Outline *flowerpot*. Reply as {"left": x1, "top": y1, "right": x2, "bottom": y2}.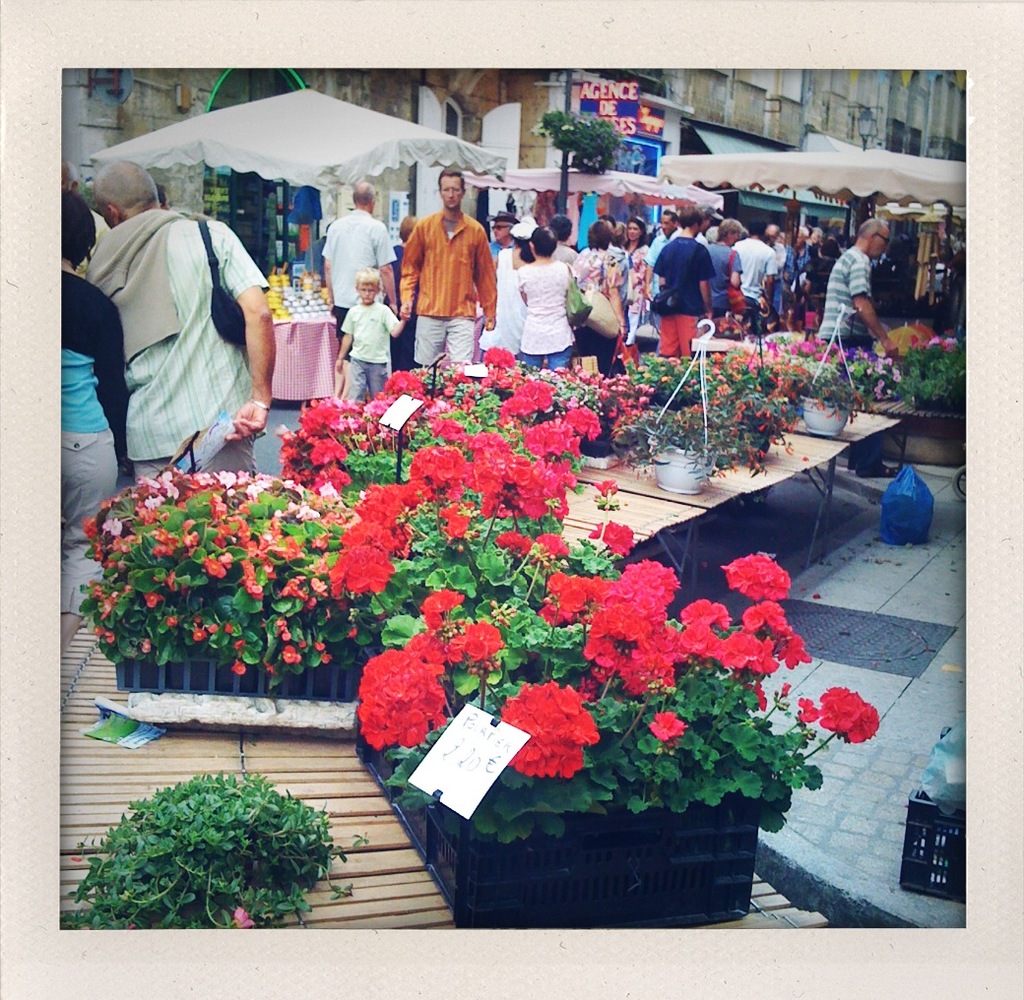
{"left": 661, "top": 438, "right": 713, "bottom": 495}.
